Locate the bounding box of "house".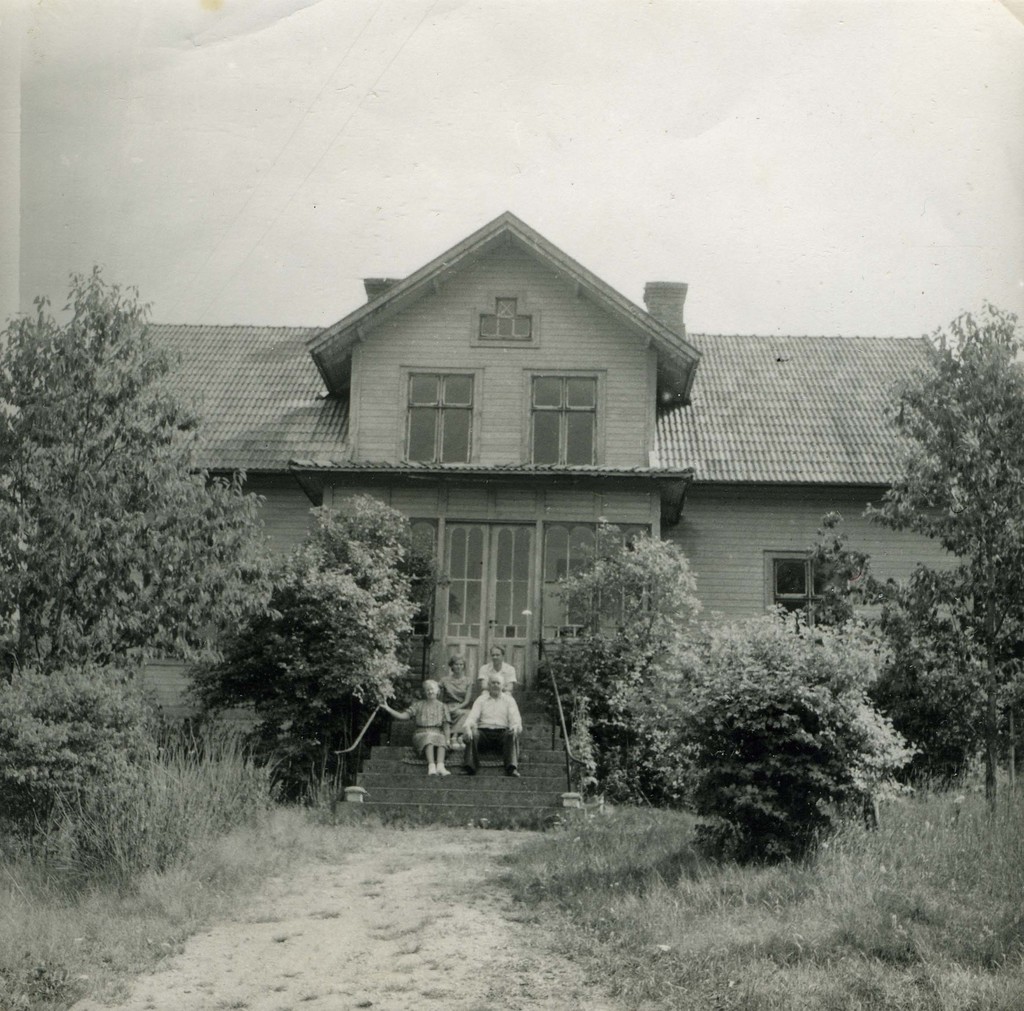
Bounding box: bbox=(111, 248, 963, 838).
